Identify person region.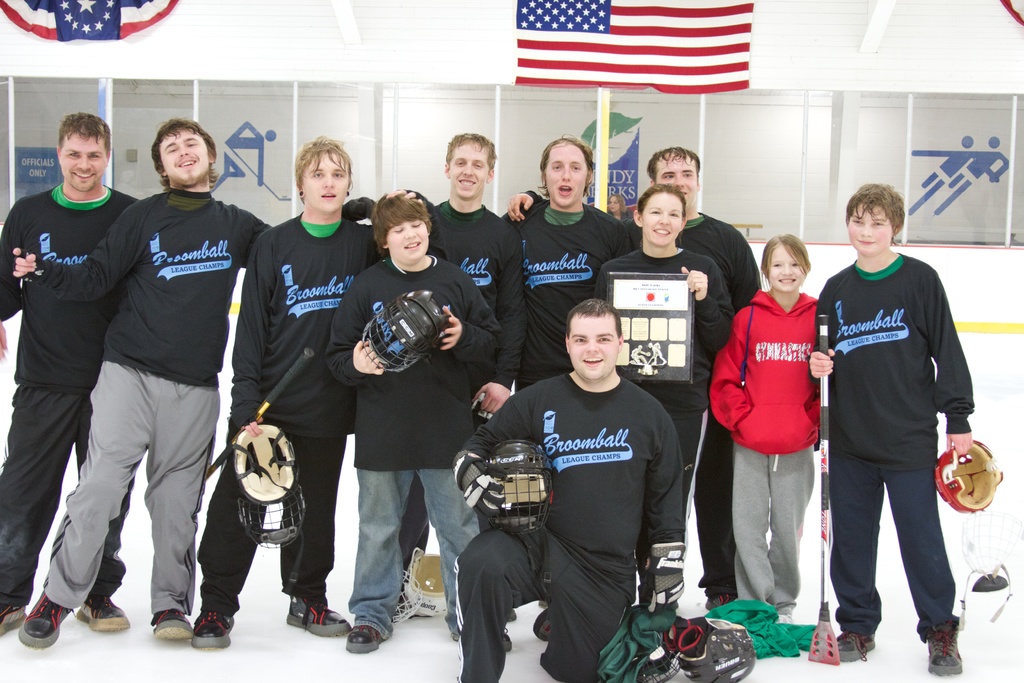
Region: box(505, 145, 760, 609).
